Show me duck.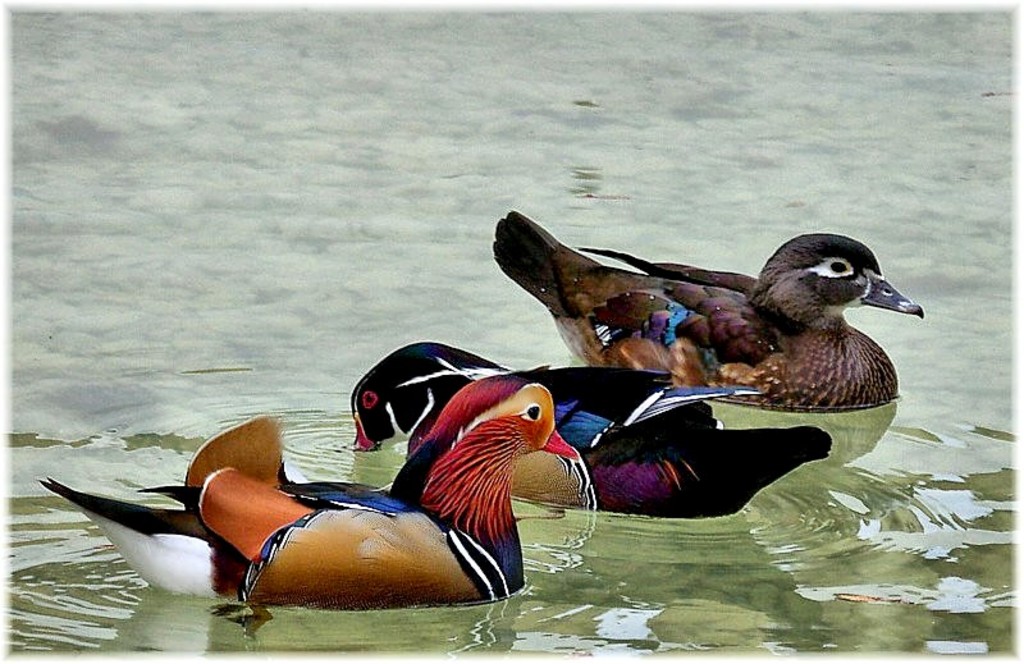
duck is here: detection(358, 340, 833, 540).
